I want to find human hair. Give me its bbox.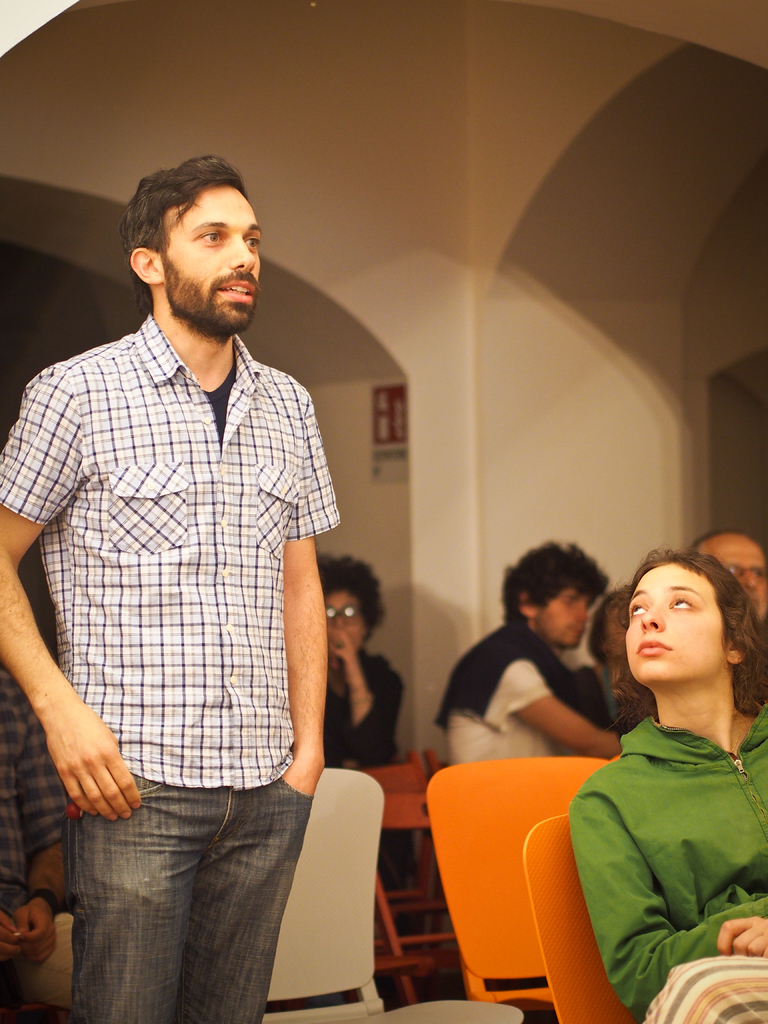
crop(116, 154, 246, 266).
